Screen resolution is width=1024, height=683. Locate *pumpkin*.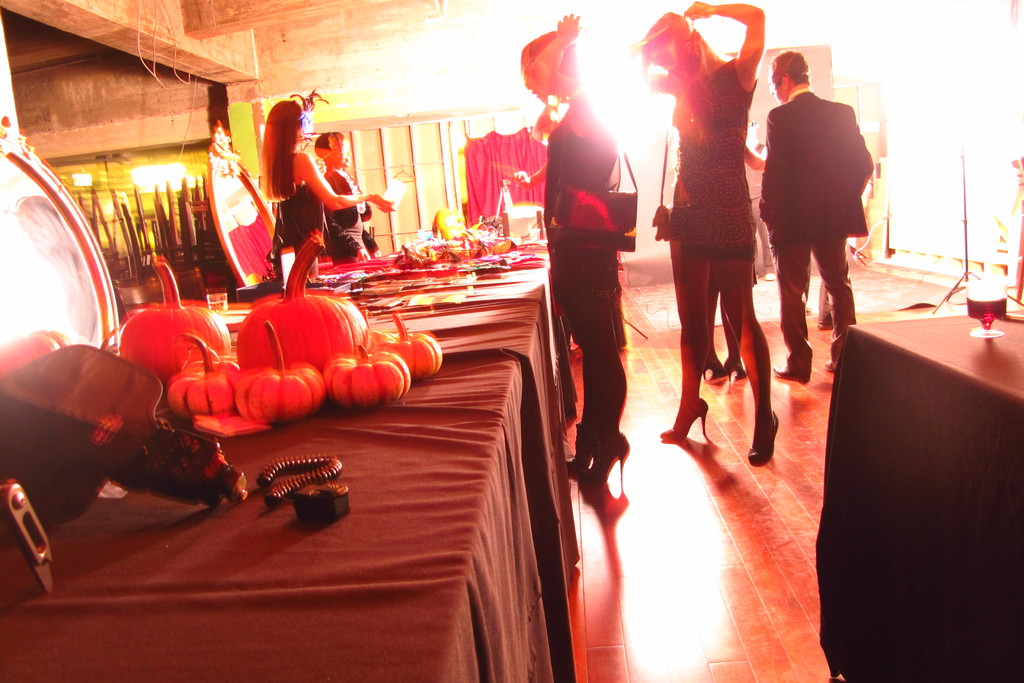
<bbox>369, 310, 442, 378</bbox>.
